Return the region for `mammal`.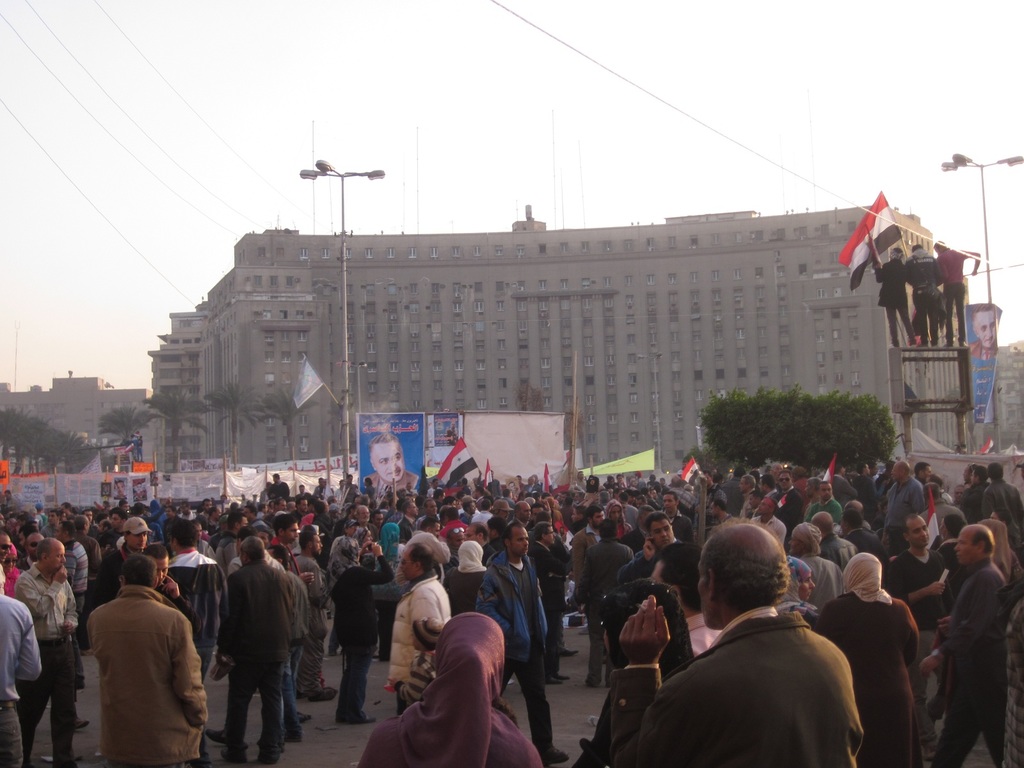
61:570:202:759.
